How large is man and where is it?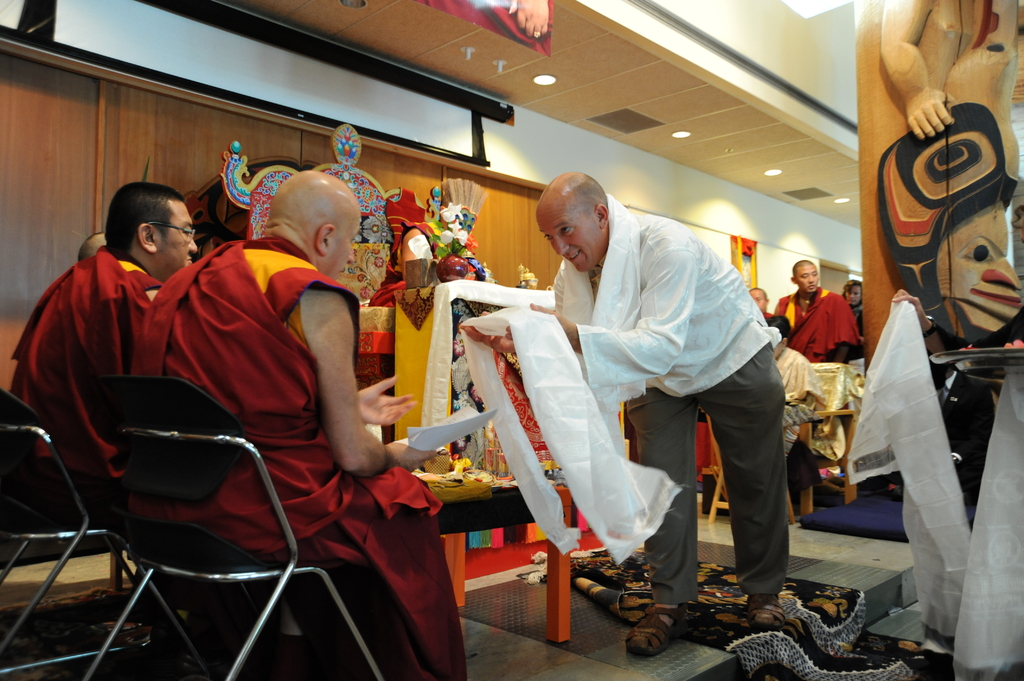
Bounding box: detection(748, 289, 772, 322).
